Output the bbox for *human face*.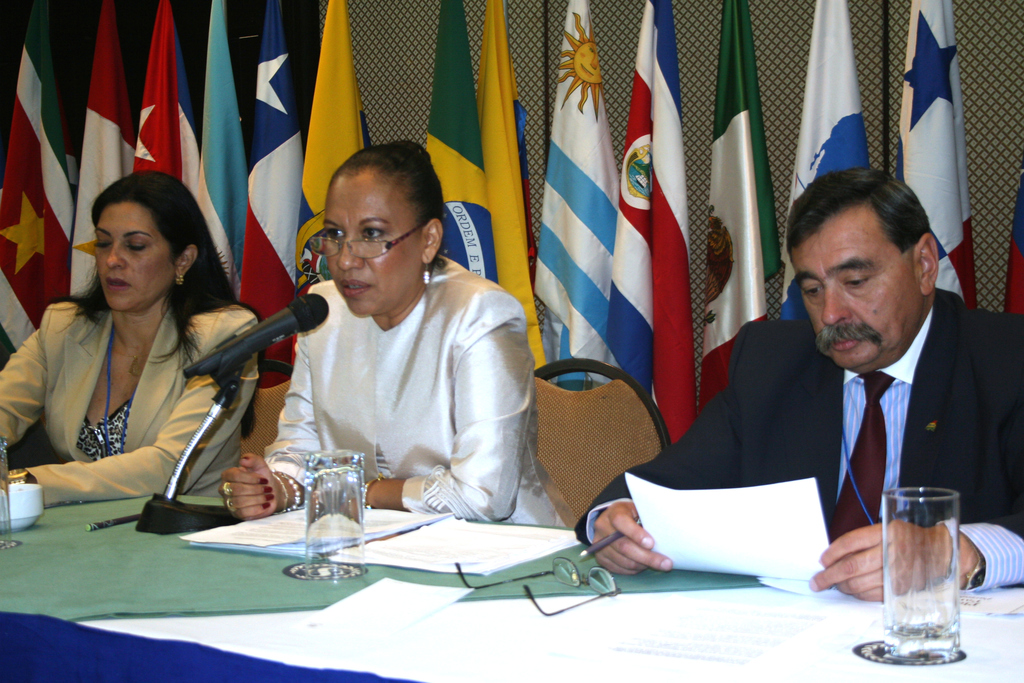
select_region(95, 199, 174, 311).
